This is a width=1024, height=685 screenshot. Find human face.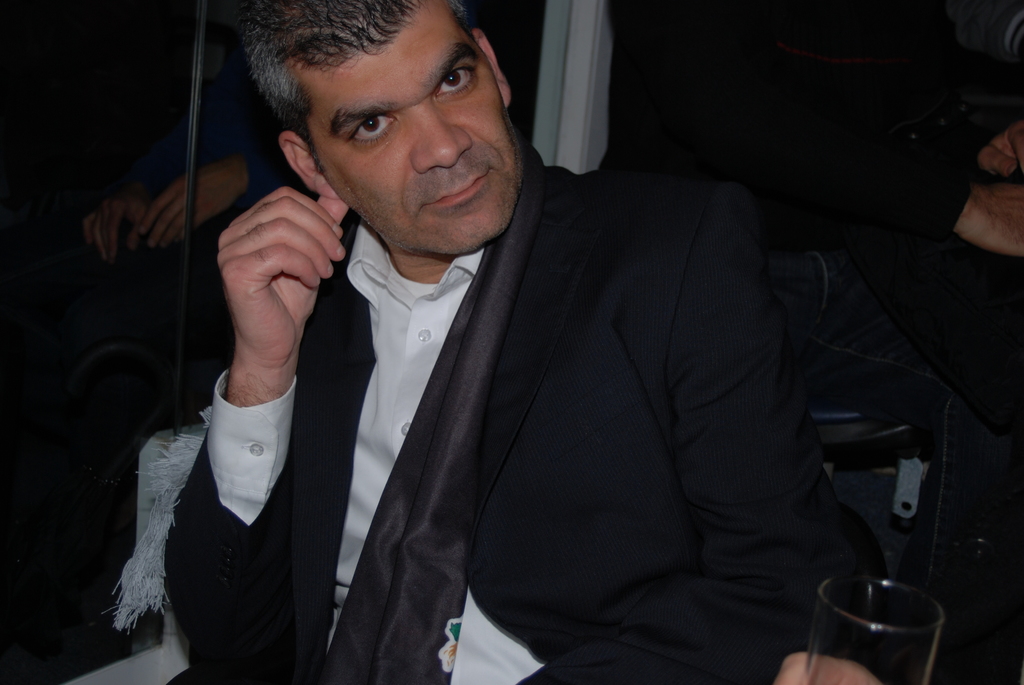
Bounding box: pyautogui.locateOnScreen(312, 0, 520, 253).
